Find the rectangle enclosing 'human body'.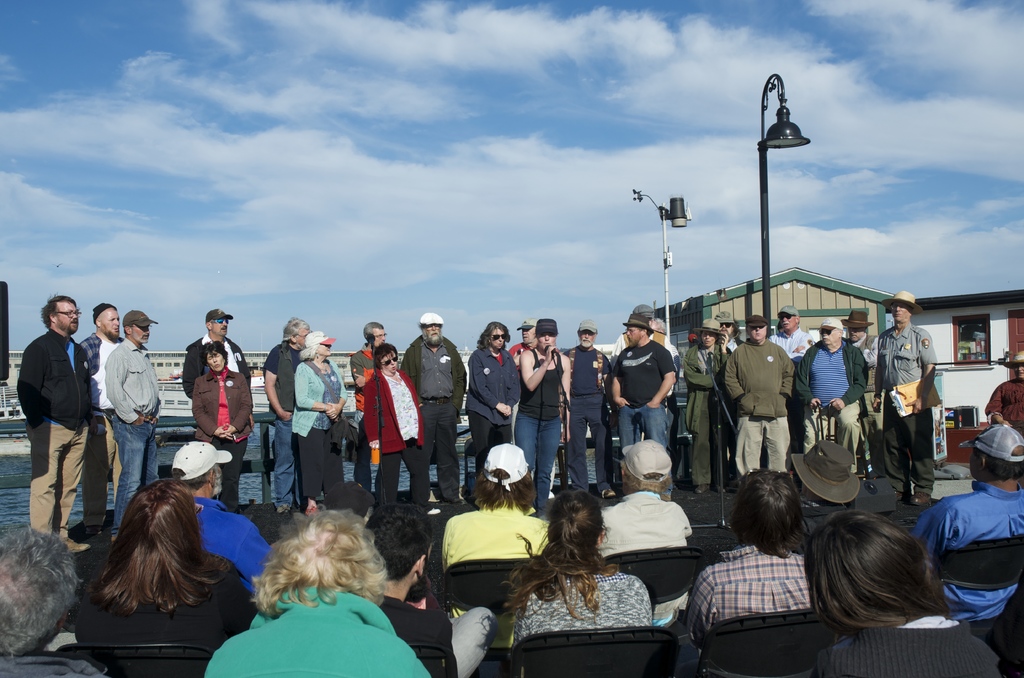
x1=98, y1=302, x2=175, y2=551.
